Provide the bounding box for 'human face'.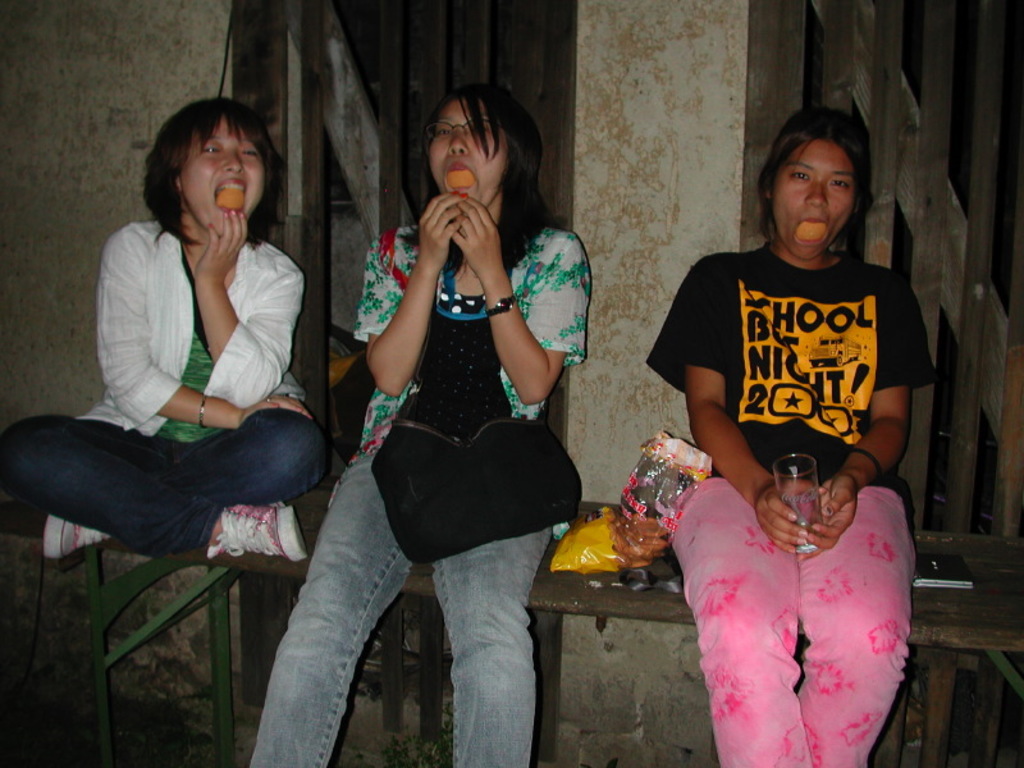
crop(431, 101, 508, 206).
